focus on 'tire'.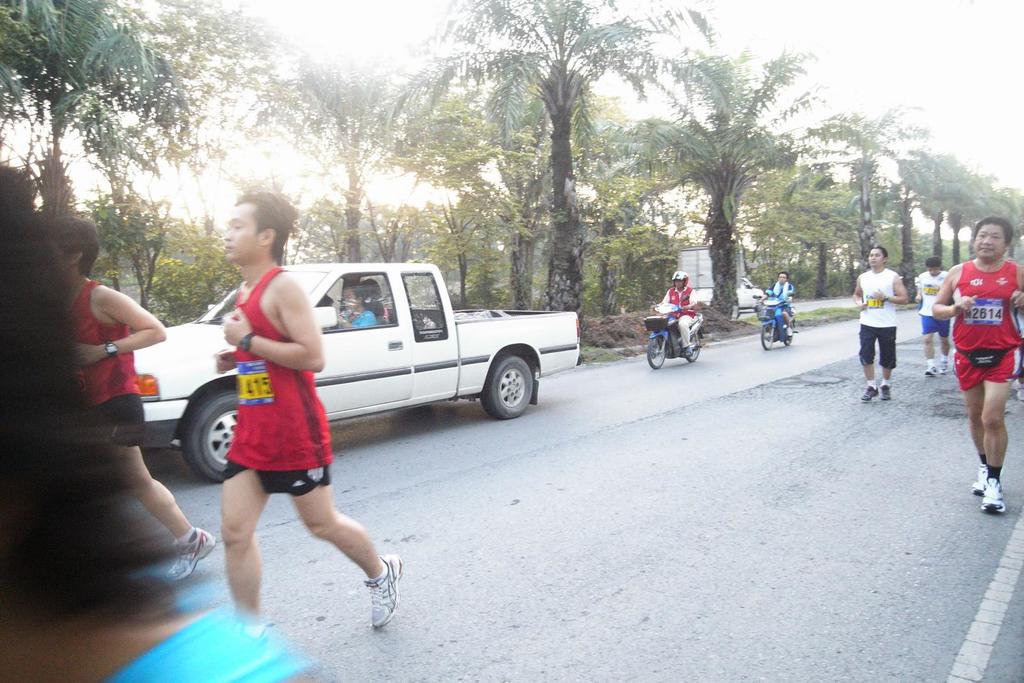
Focused at crop(478, 357, 536, 421).
